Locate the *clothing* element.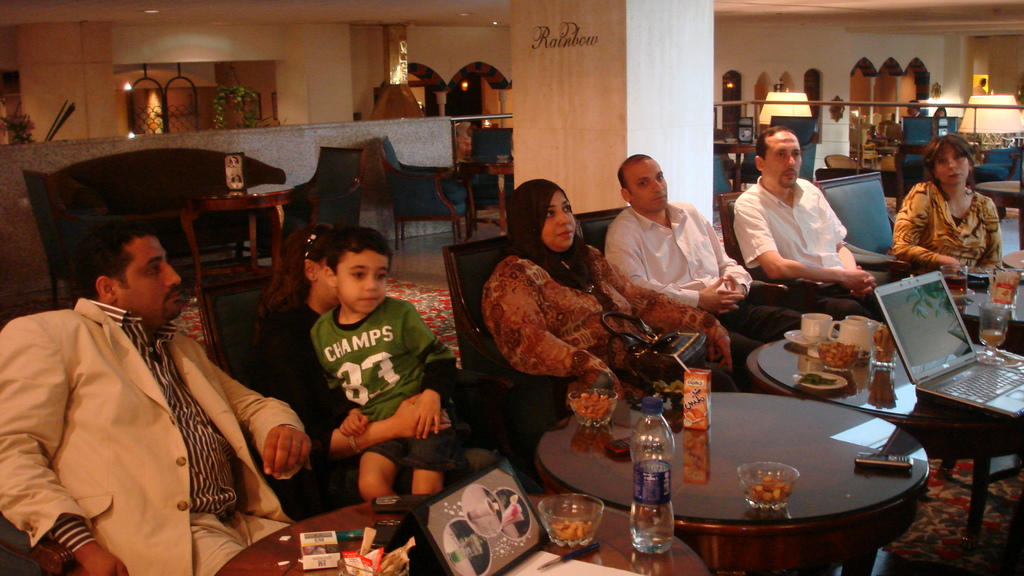
Element bbox: 311:292:461:483.
